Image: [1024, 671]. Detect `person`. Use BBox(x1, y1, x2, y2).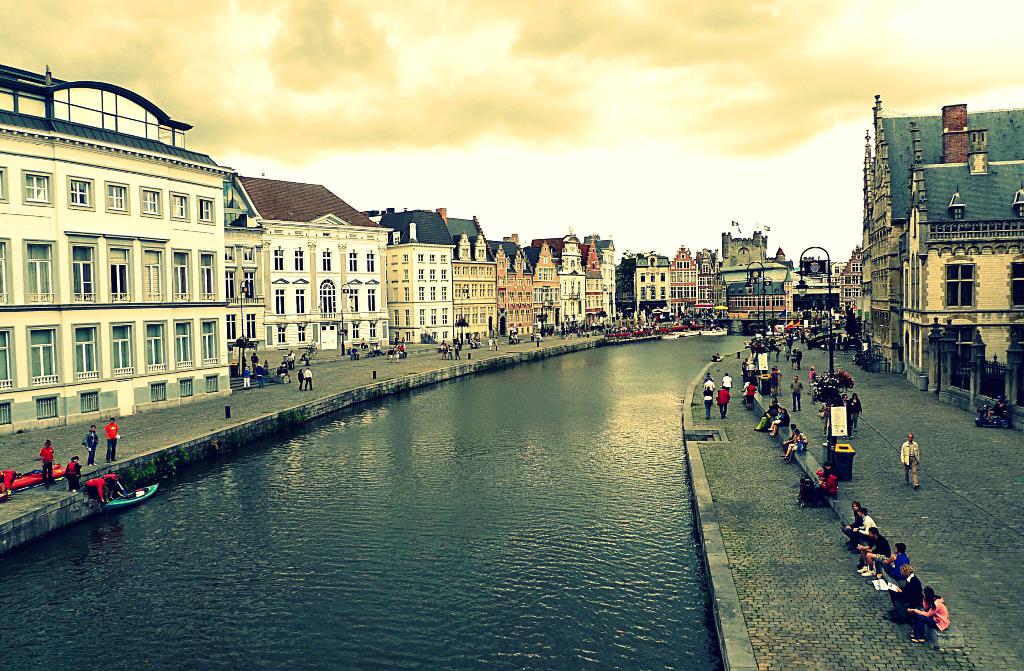
BBox(348, 346, 353, 361).
